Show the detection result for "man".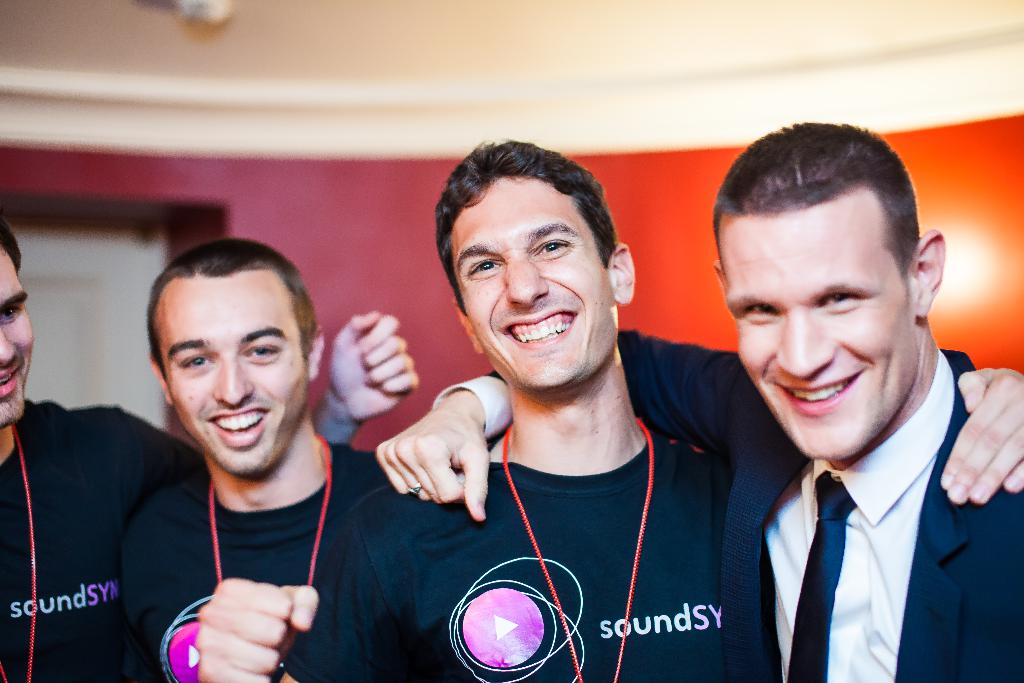
124/238/384/682.
